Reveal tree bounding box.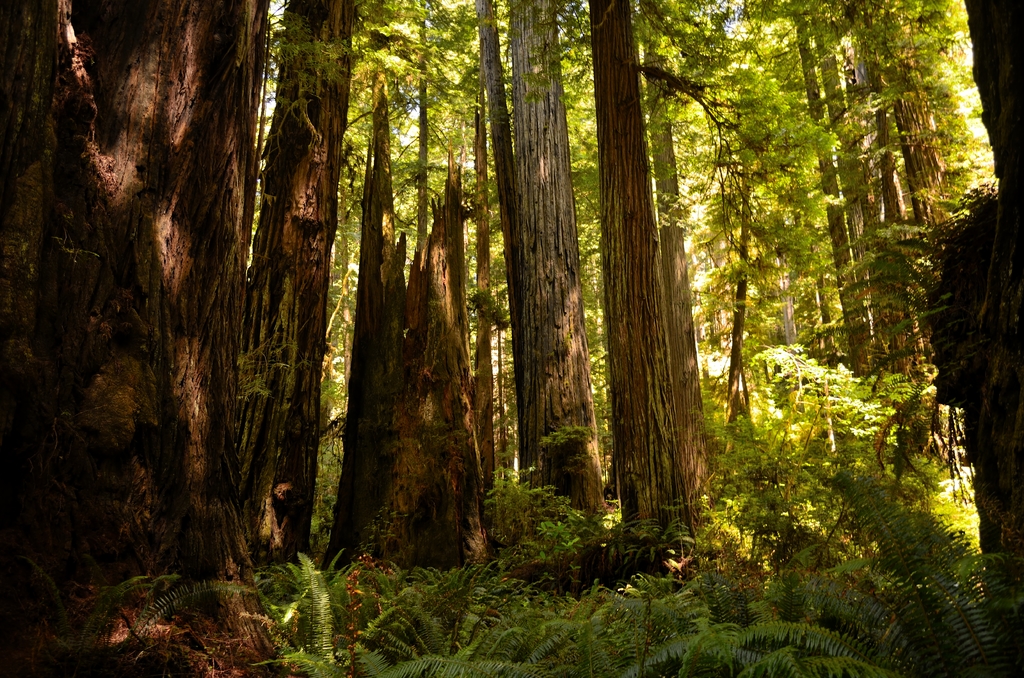
Revealed: bbox=(0, 0, 294, 677).
